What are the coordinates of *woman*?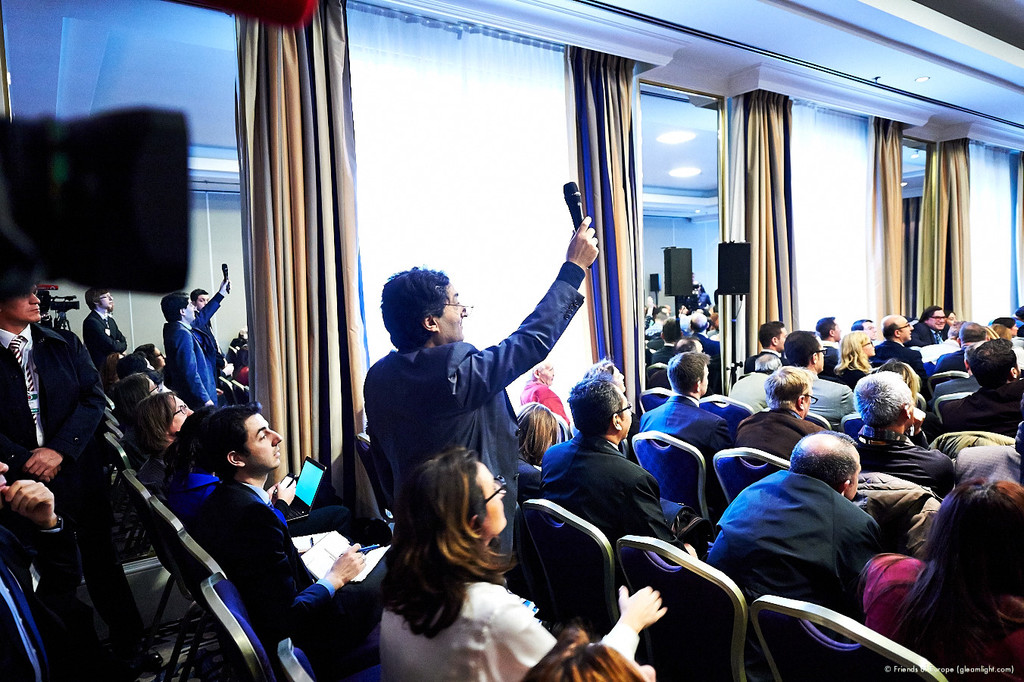
[left=858, top=477, right=1023, bottom=681].
